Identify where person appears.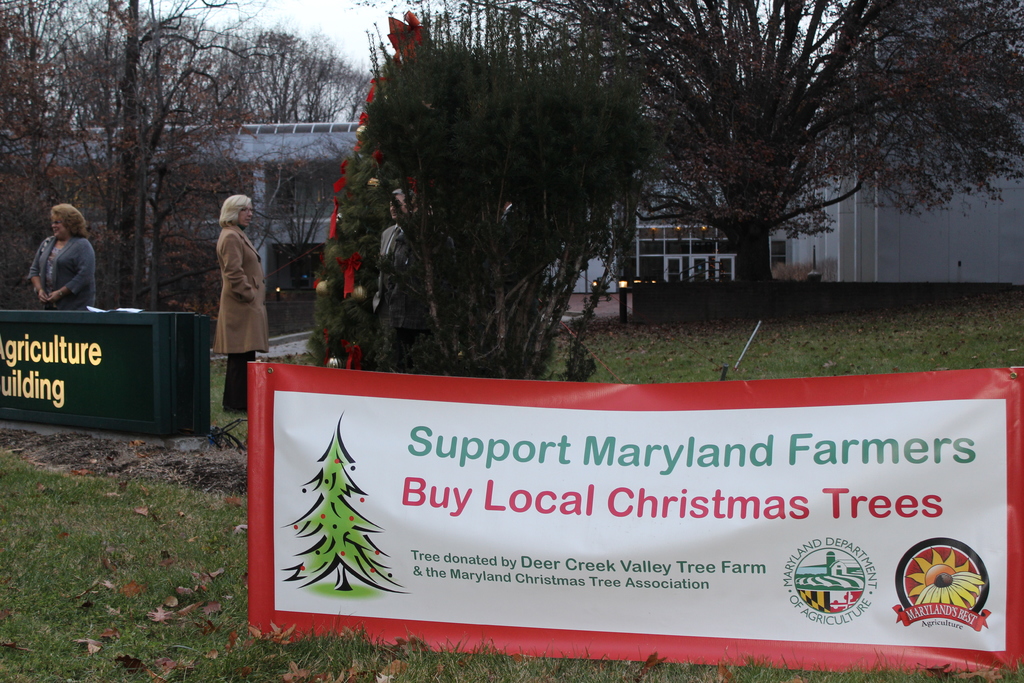
Appears at Rect(369, 186, 423, 371).
